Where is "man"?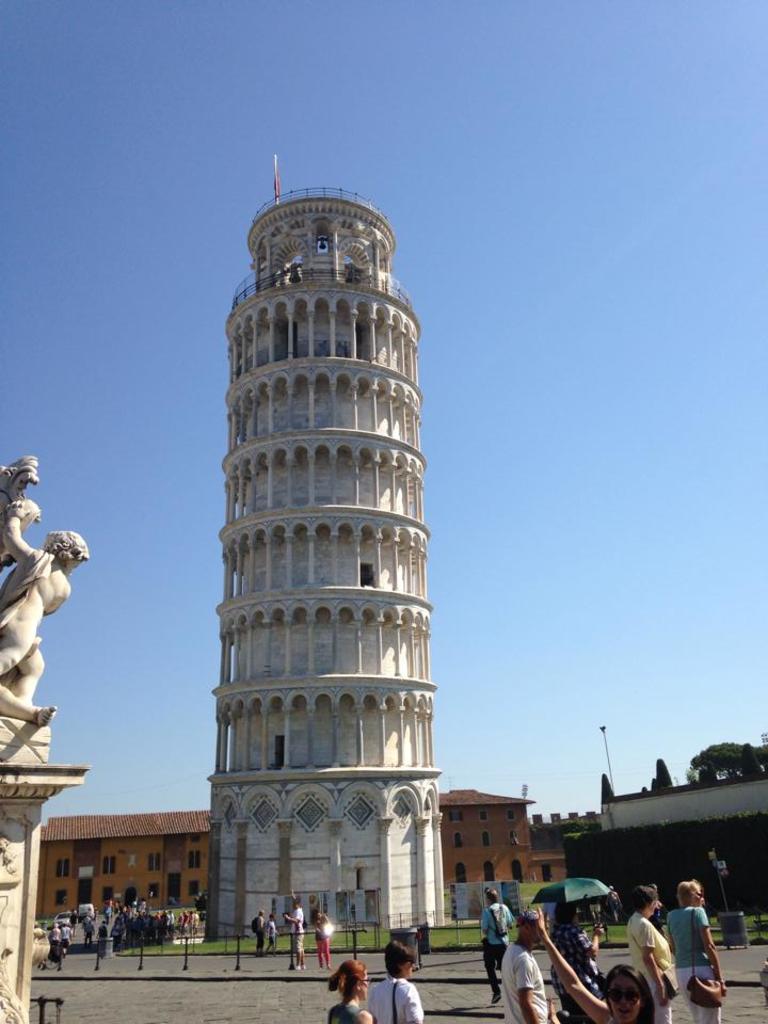
588, 897, 603, 924.
